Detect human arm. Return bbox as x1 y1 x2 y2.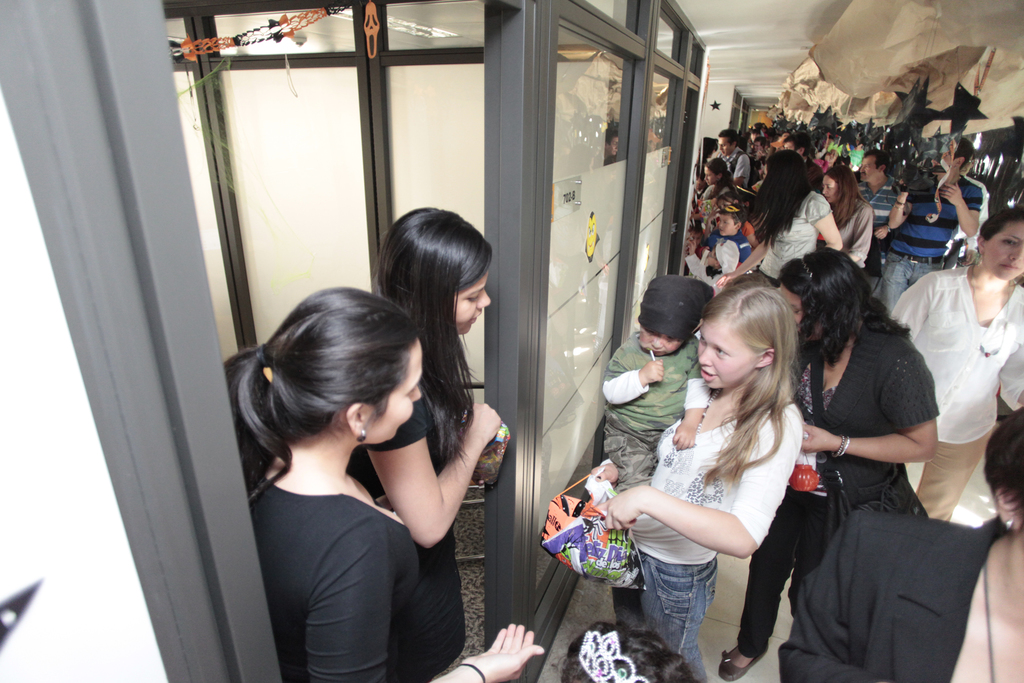
591 399 794 563.
